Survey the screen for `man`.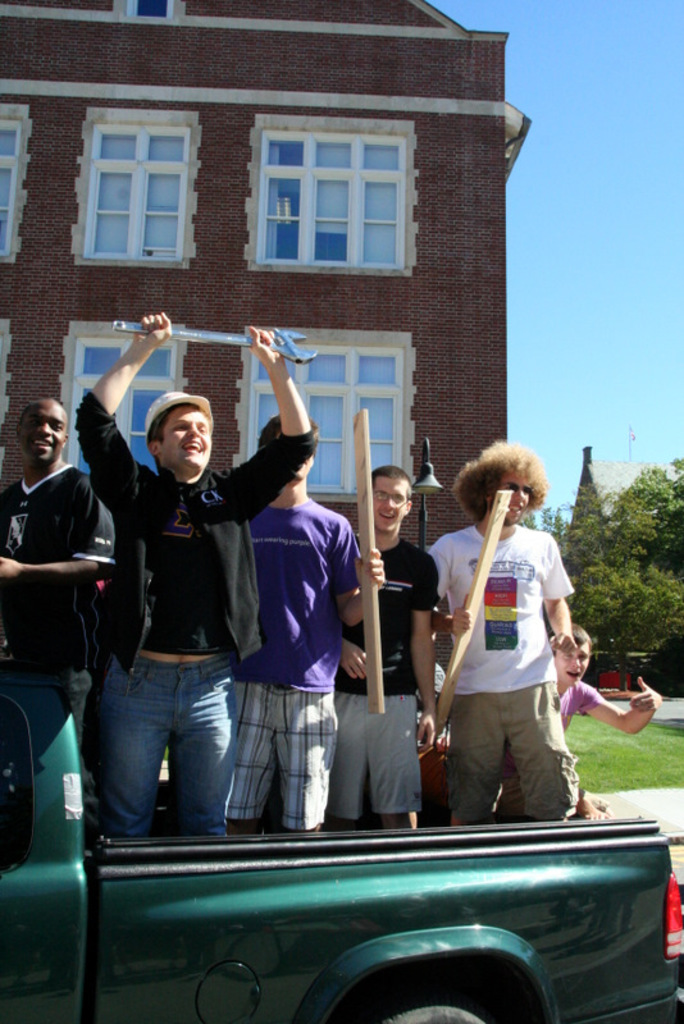
Survey found: (x1=223, y1=411, x2=388, y2=831).
